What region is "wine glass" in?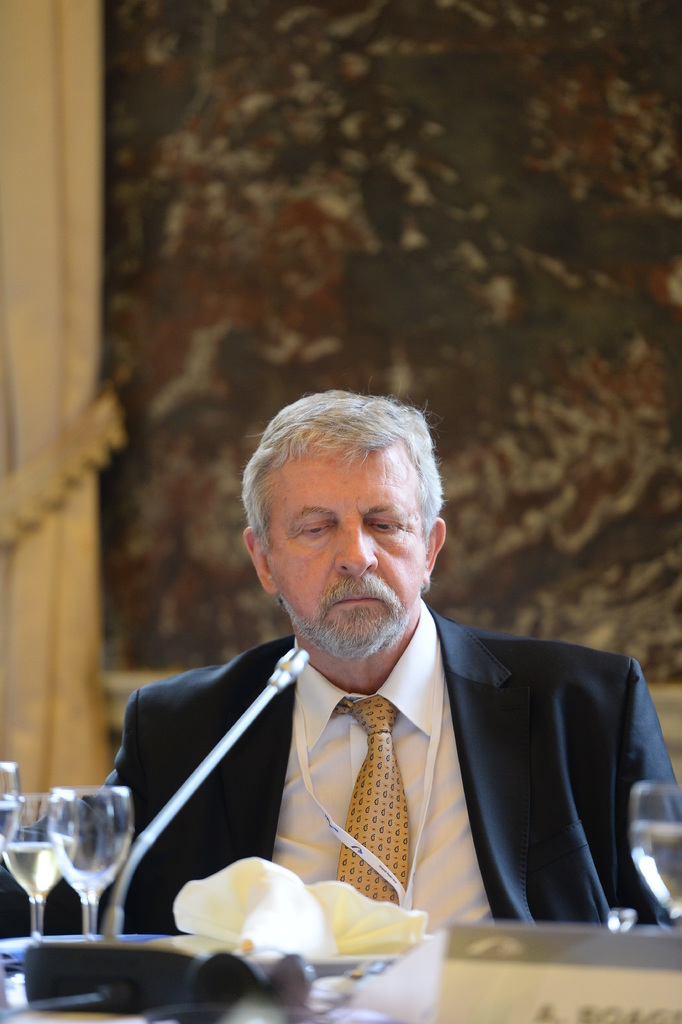
crop(635, 778, 678, 916).
